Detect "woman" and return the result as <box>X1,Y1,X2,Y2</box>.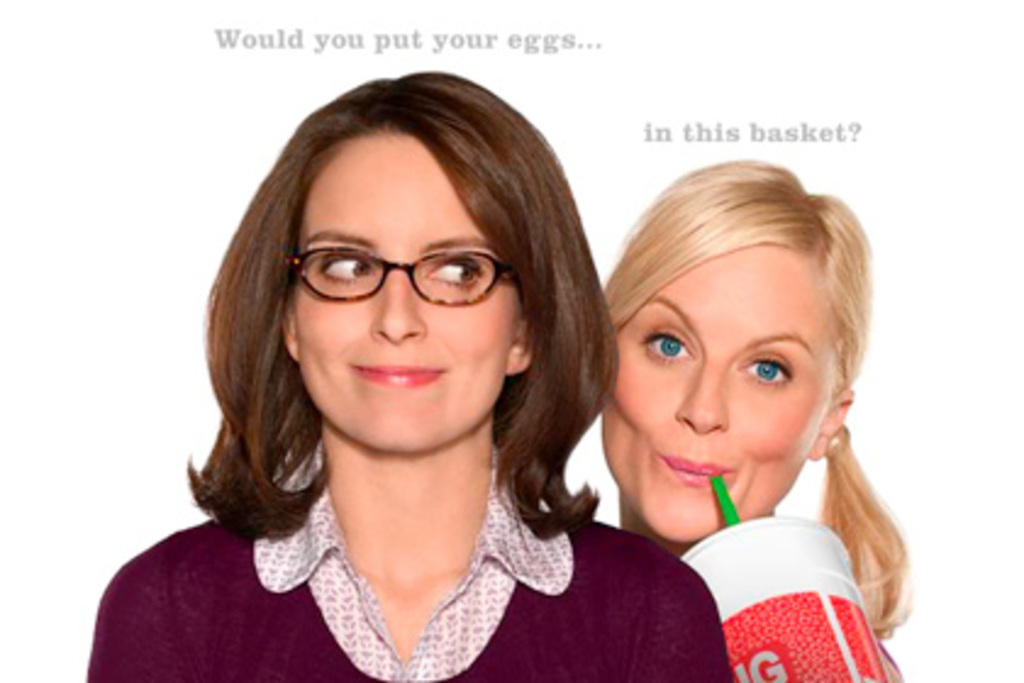
<box>575,137,919,681</box>.
